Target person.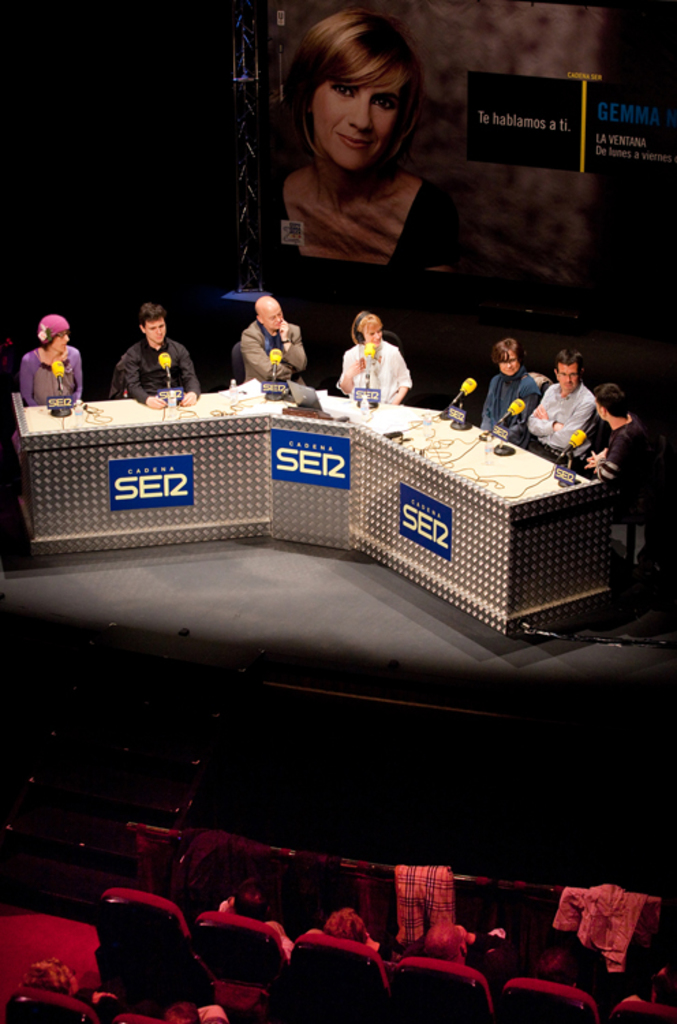
Target region: l=580, t=382, r=665, b=571.
